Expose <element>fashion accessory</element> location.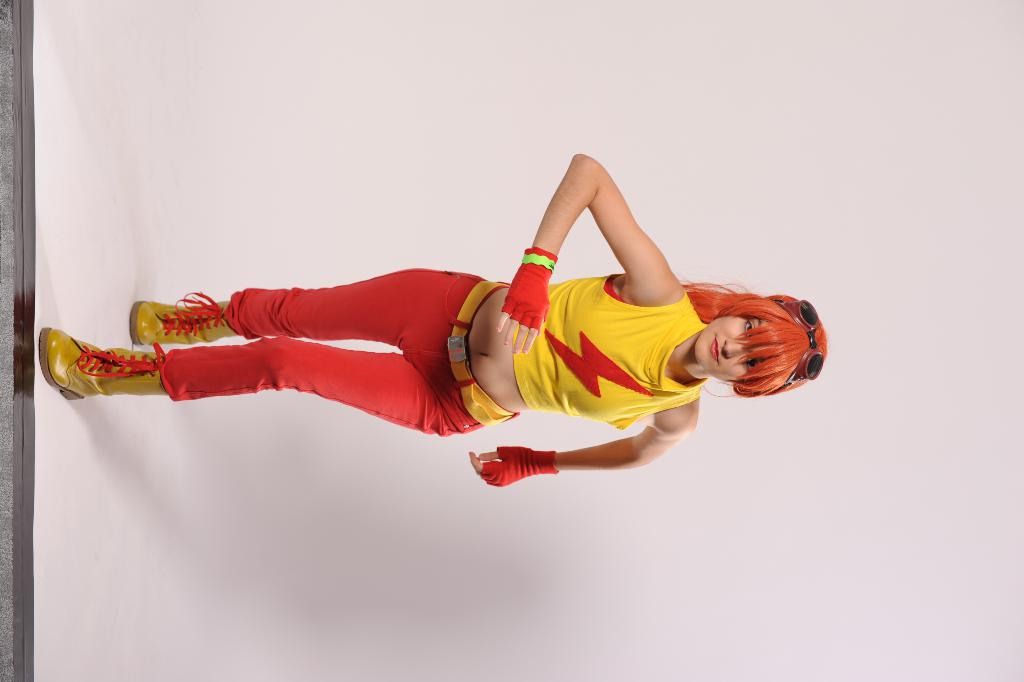
Exposed at box(777, 301, 825, 398).
